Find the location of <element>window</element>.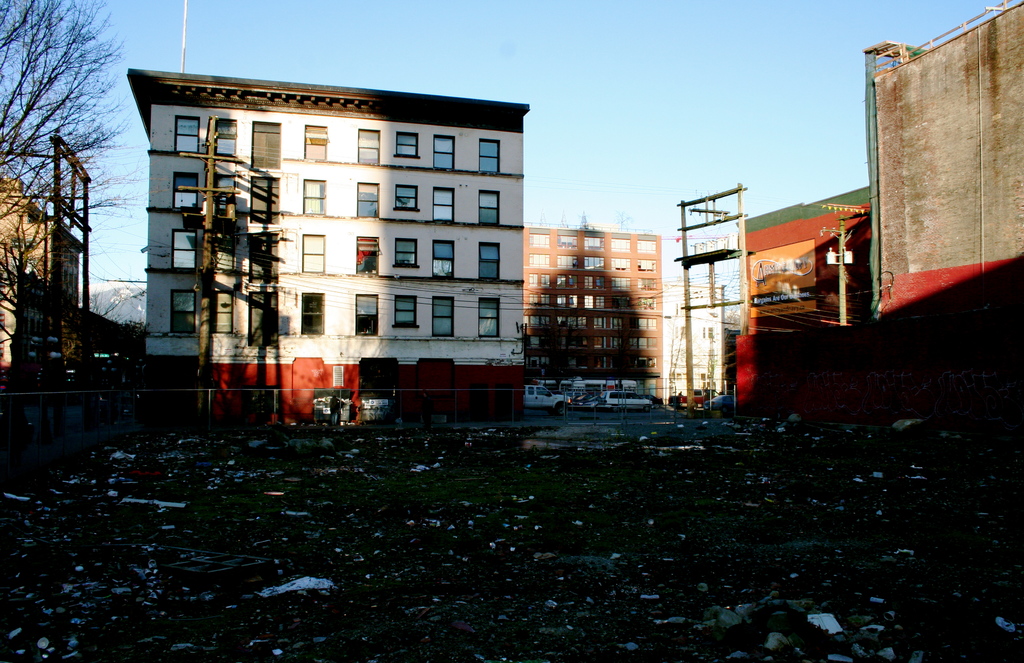
Location: <box>479,297,499,339</box>.
